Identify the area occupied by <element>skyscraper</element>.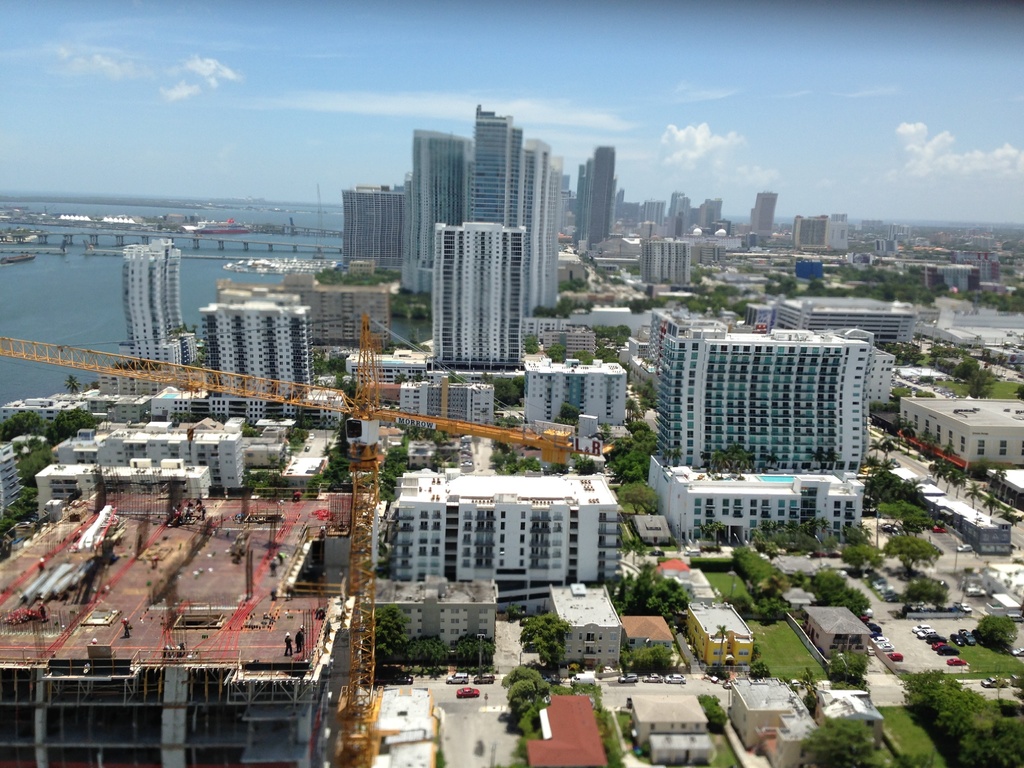
Area: [left=654, top=318, right=869, bottom=470].
